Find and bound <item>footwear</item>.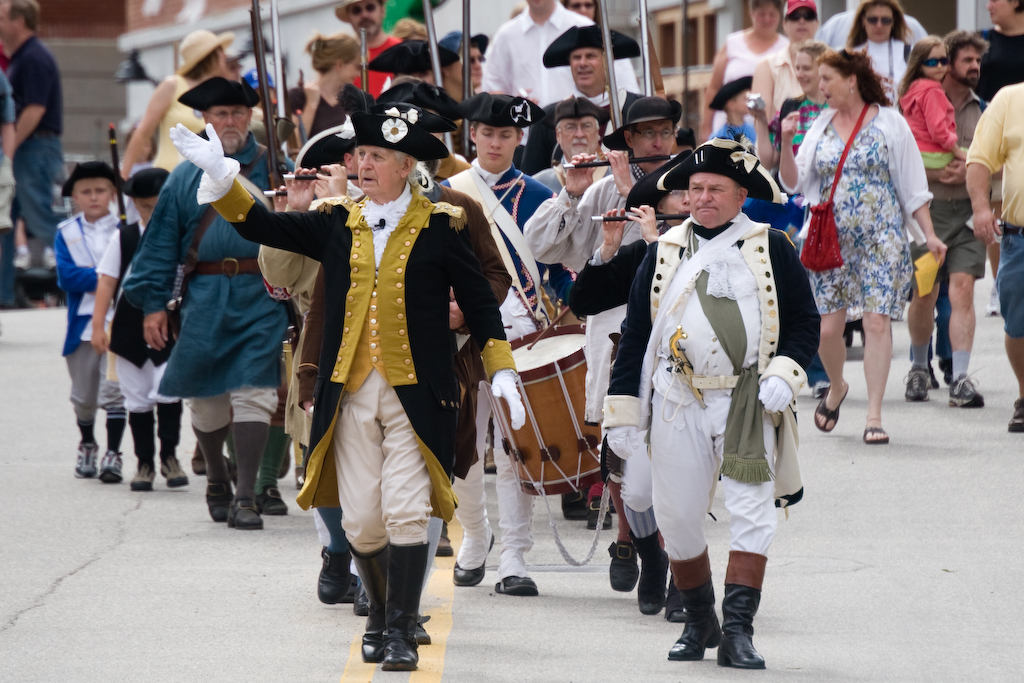
Bound: bbox(860, 425, 887, 442).
